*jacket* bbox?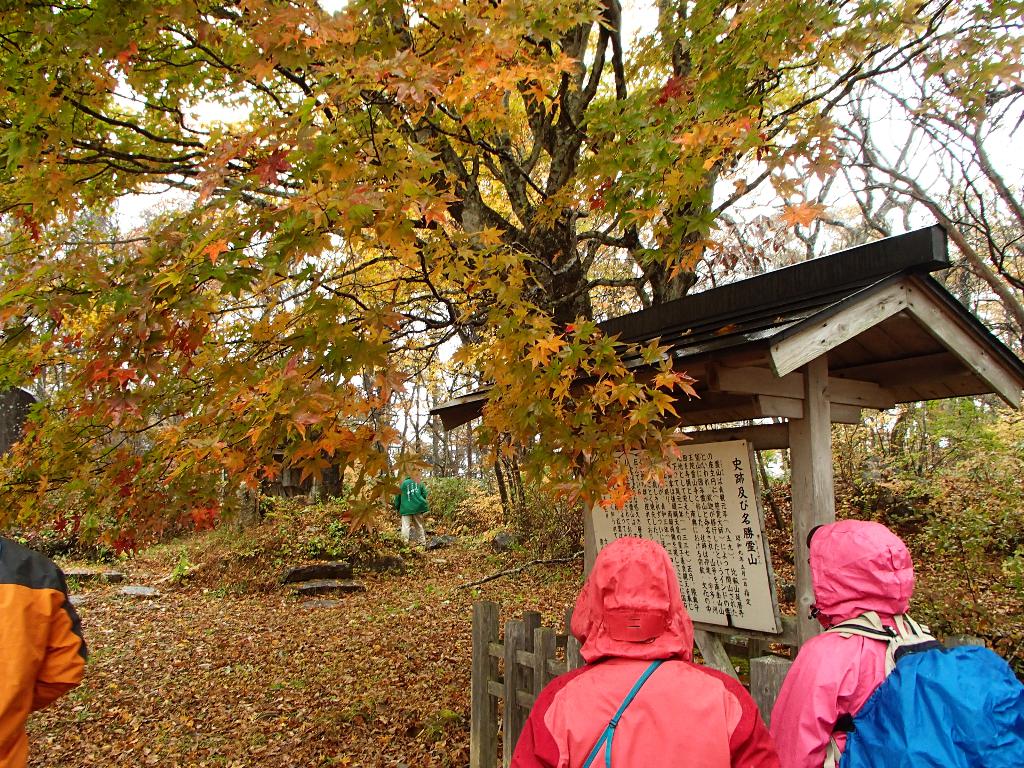
6, 548, 81, 727
